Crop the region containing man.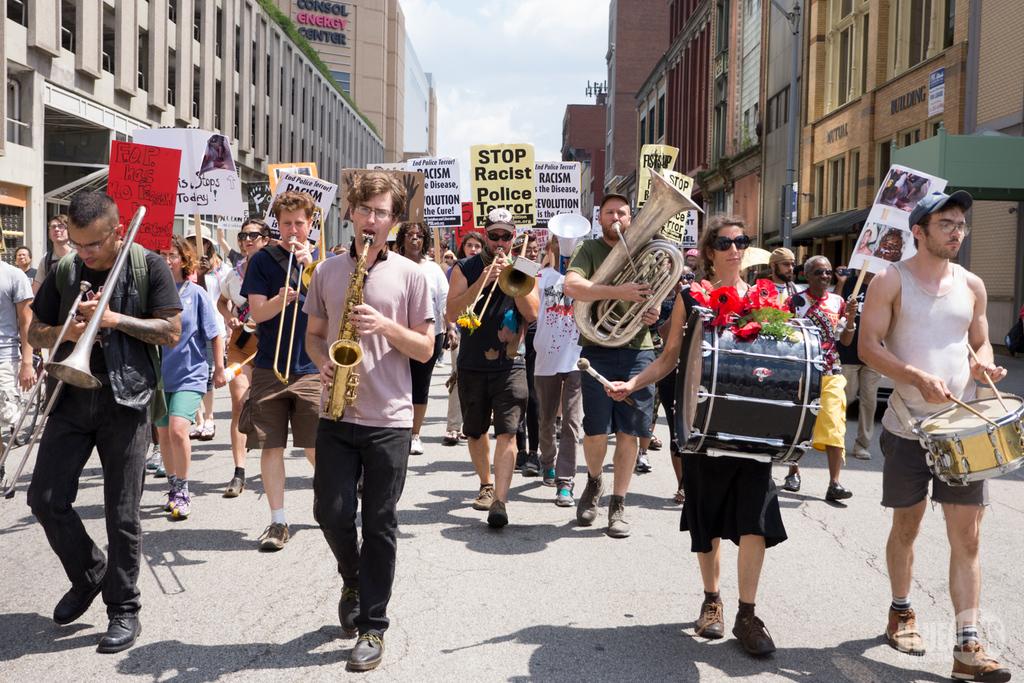
Crop region: [x1=29, y1=214, x2=78, y2=294].
